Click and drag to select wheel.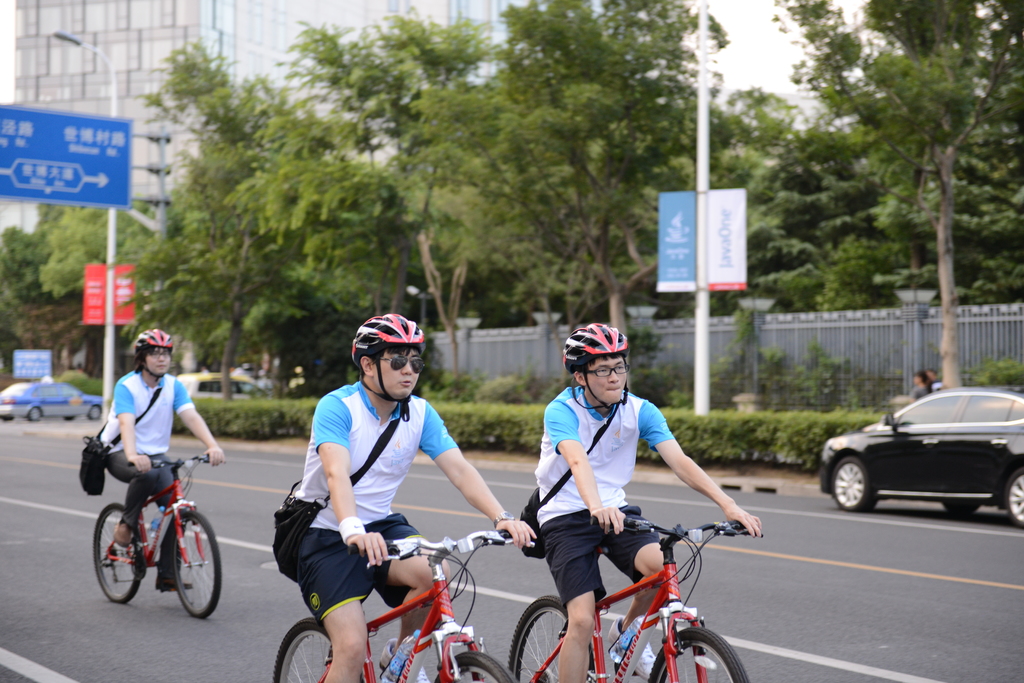
Selection: l=431, t=646, r=504, b=682.
